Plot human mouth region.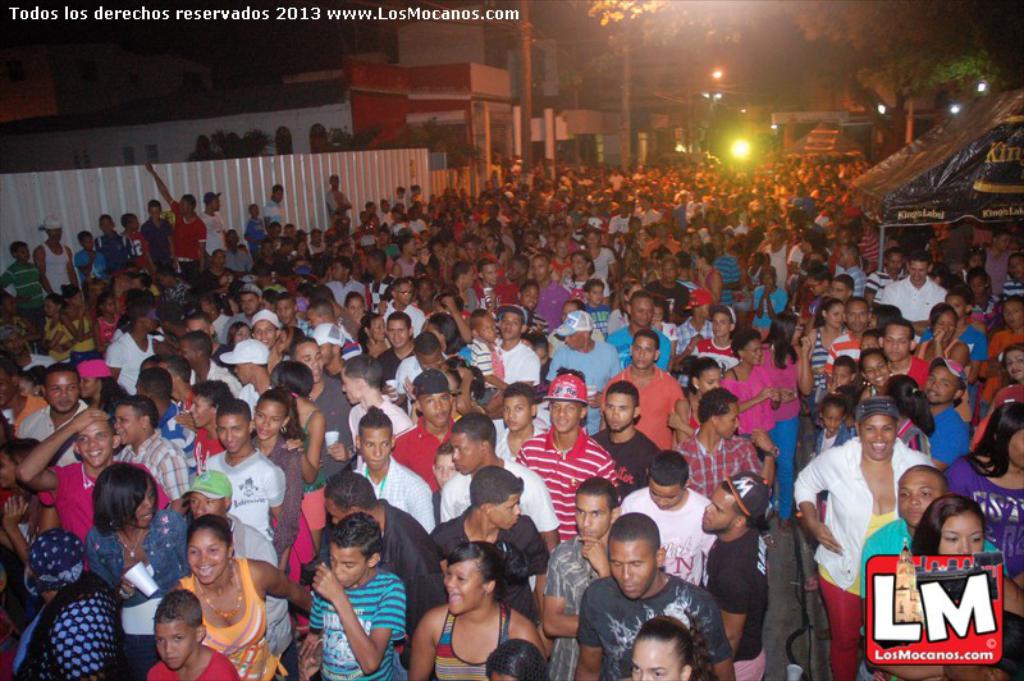
Plotted at <bbox>556, 417, 568, 425</bbox>.
